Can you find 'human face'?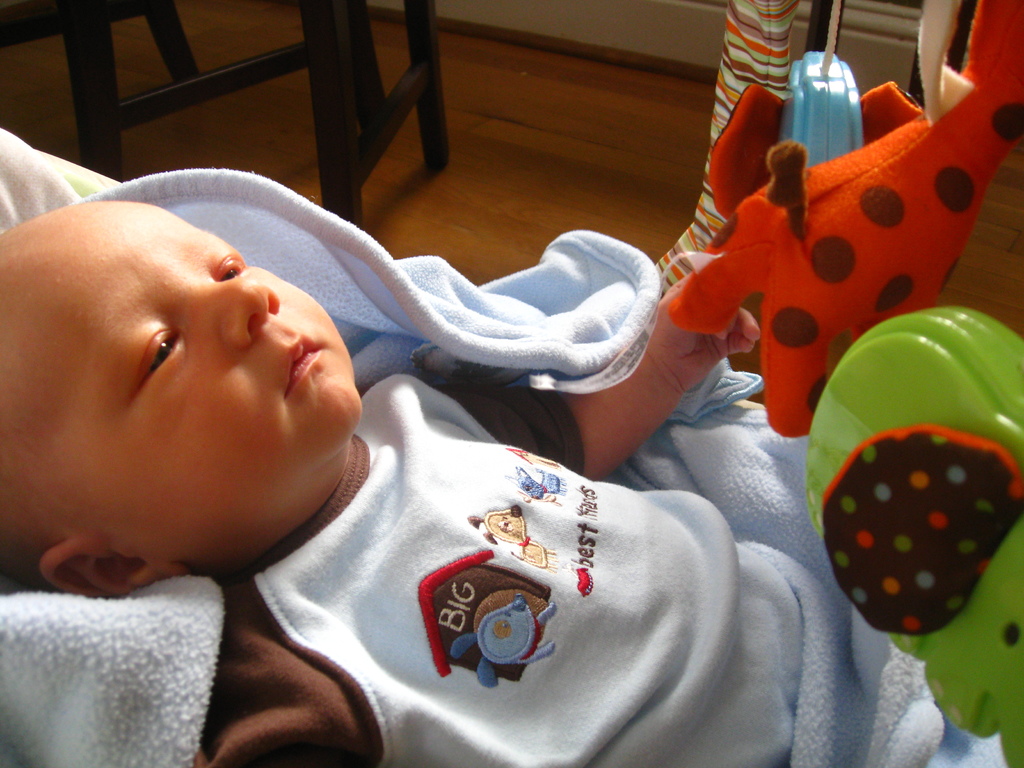
Yes, bounding box: 47 205 362 552.
